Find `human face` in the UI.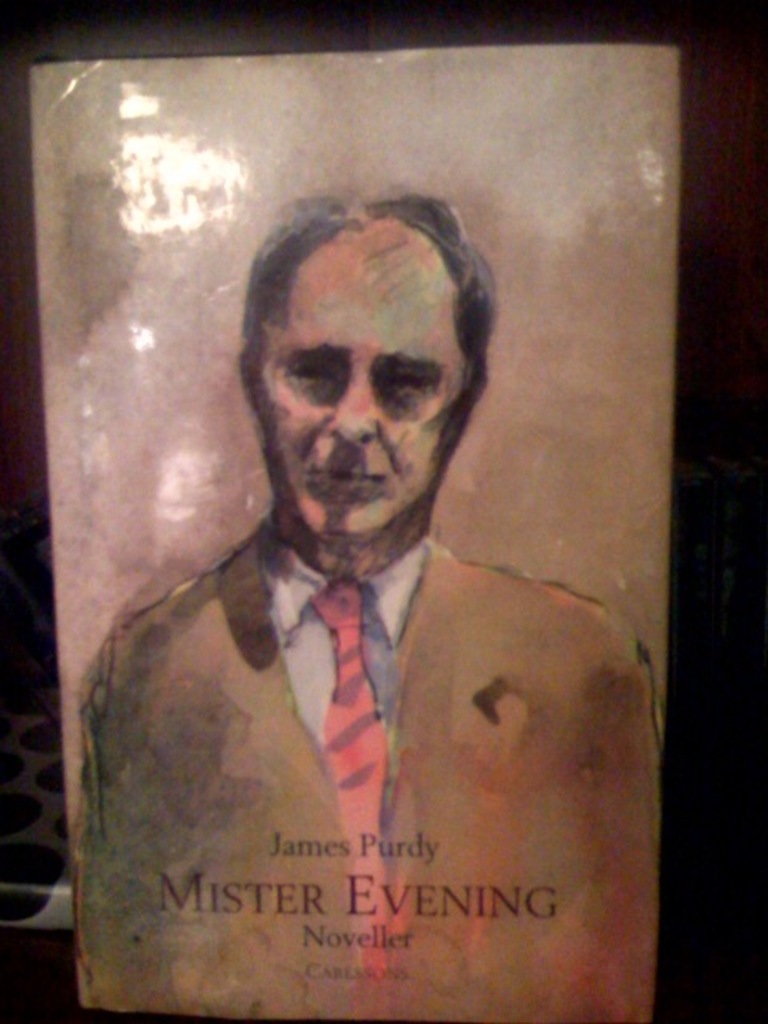
UI element at bbox=(258, 243, 464, 539).
